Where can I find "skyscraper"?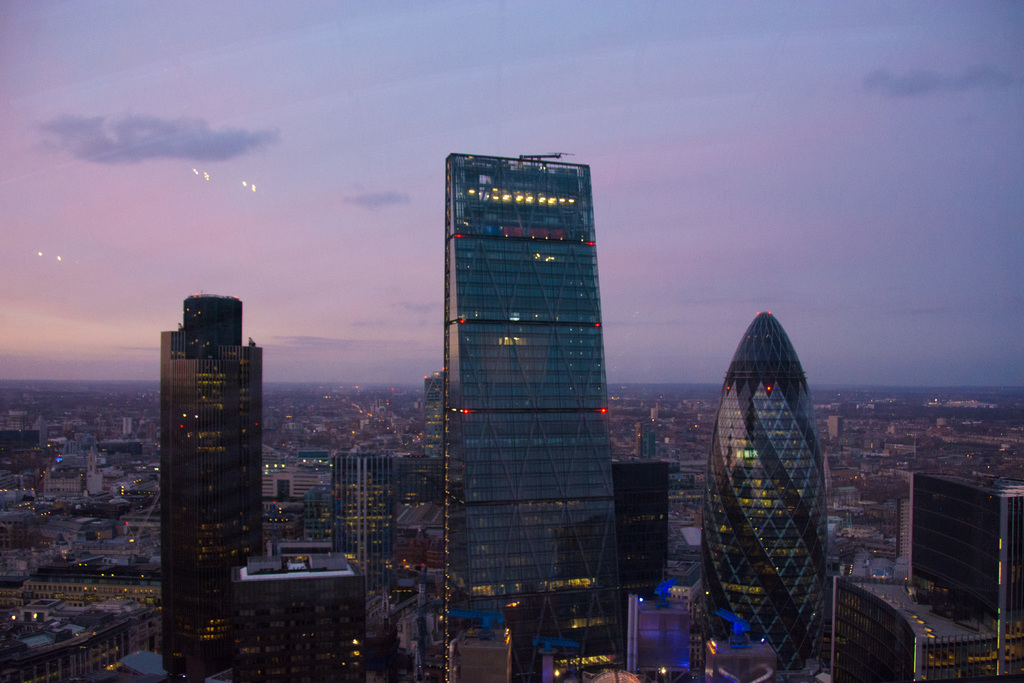
You can find it at region(692, 313, 834, 682).
